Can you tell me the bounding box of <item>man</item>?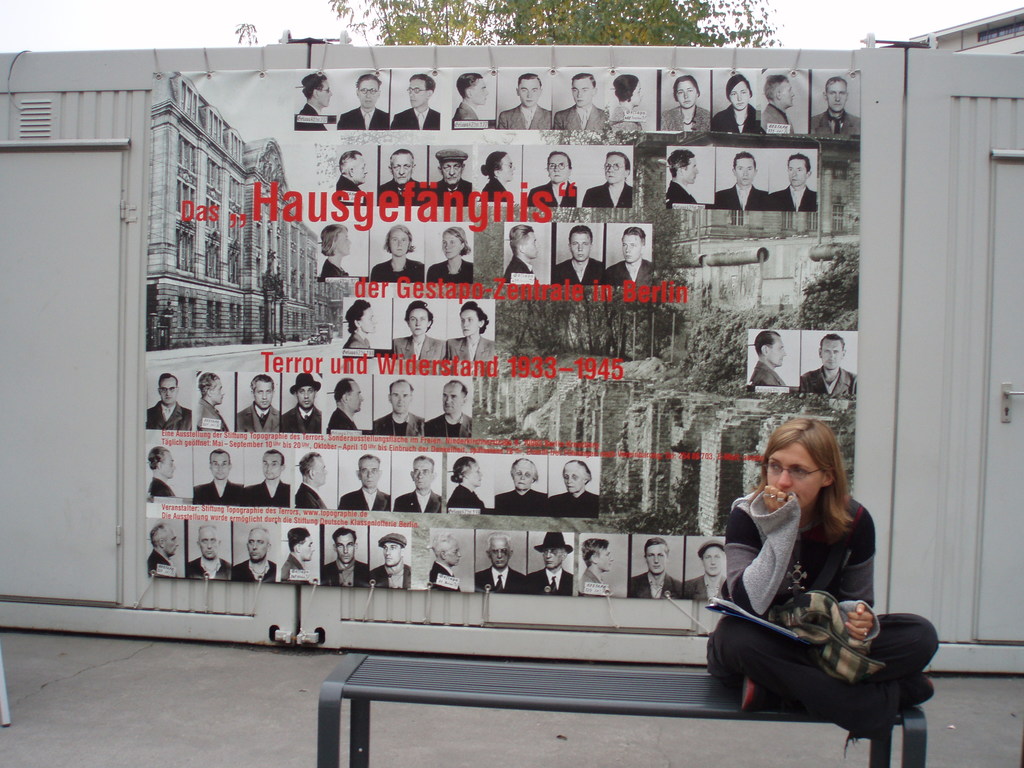
296,72,333,136.
